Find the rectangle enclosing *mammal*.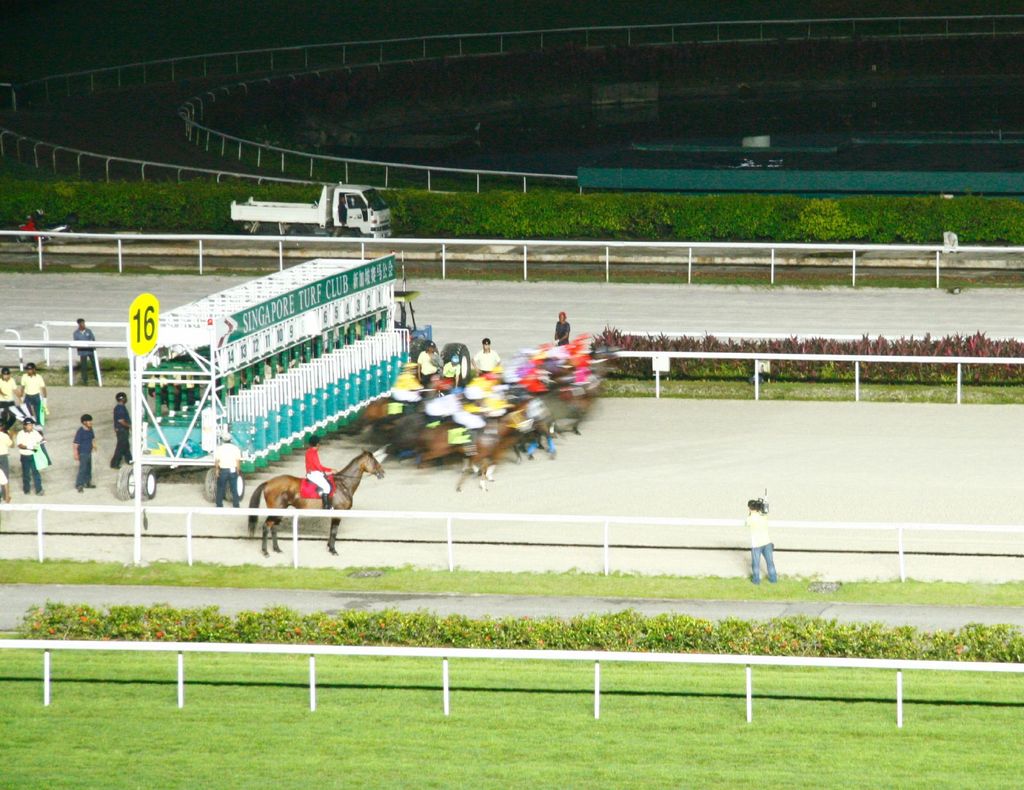
BBox(739, 480, 799, 583).
